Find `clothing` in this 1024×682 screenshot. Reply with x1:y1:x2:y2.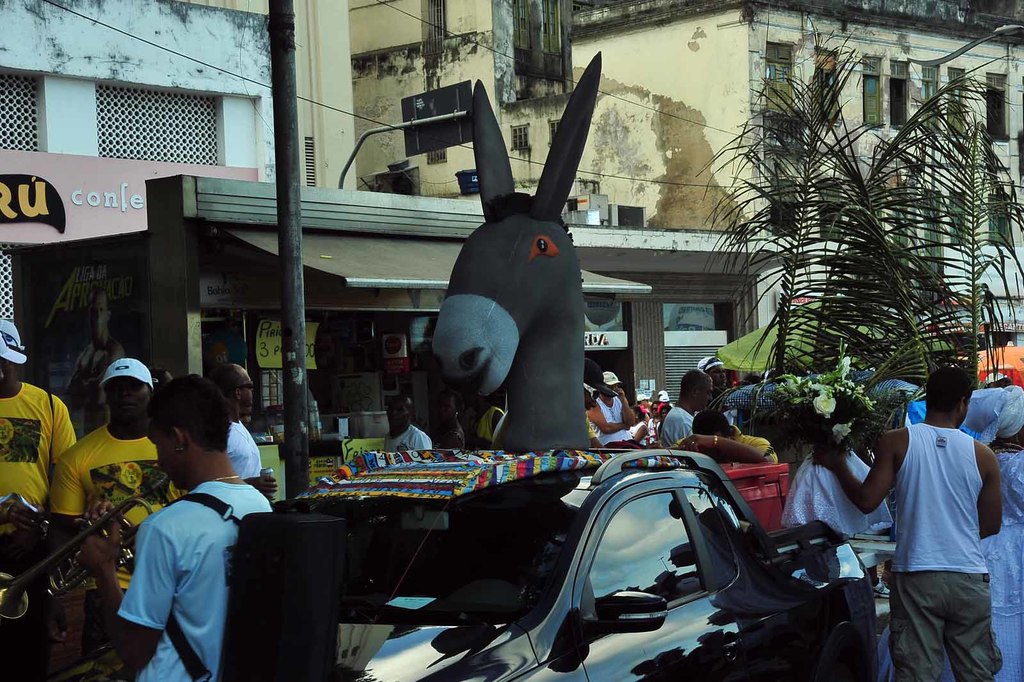
113:473:276:681.
